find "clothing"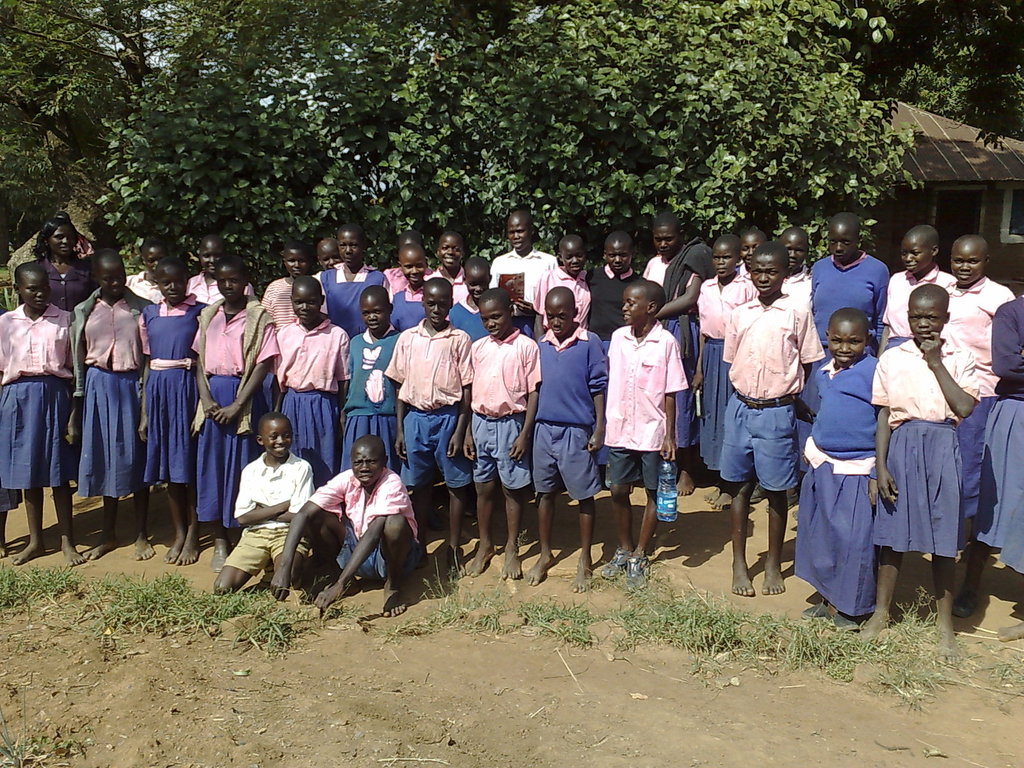
bbox=(336, 324, 402, 477)
